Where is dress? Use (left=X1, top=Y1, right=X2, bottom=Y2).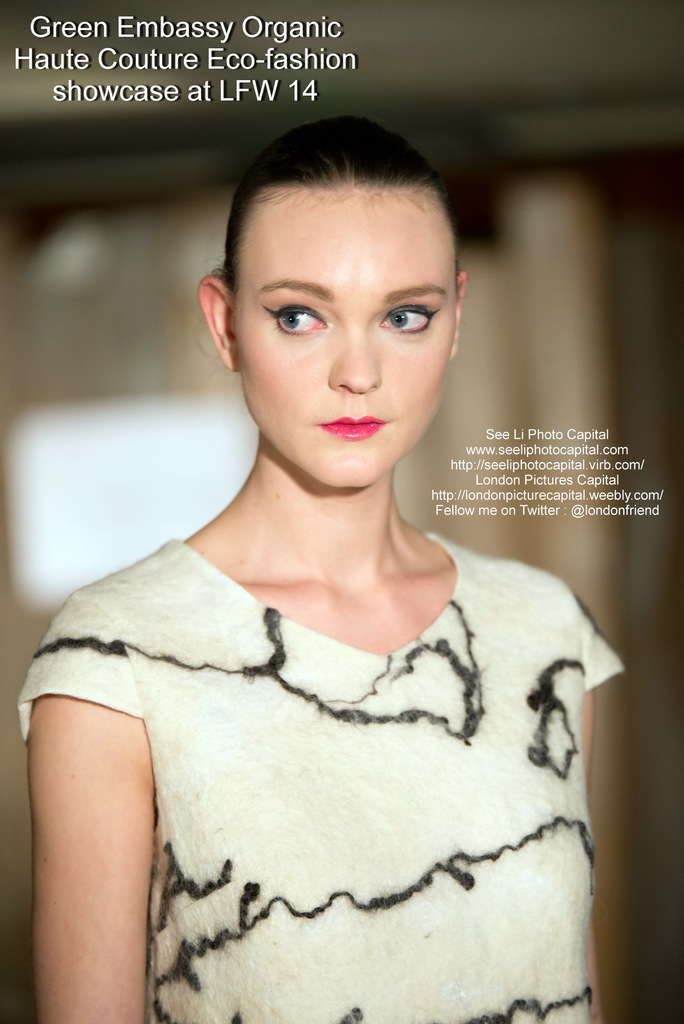
(left=17, top=531, right=635, bottom=1023).
